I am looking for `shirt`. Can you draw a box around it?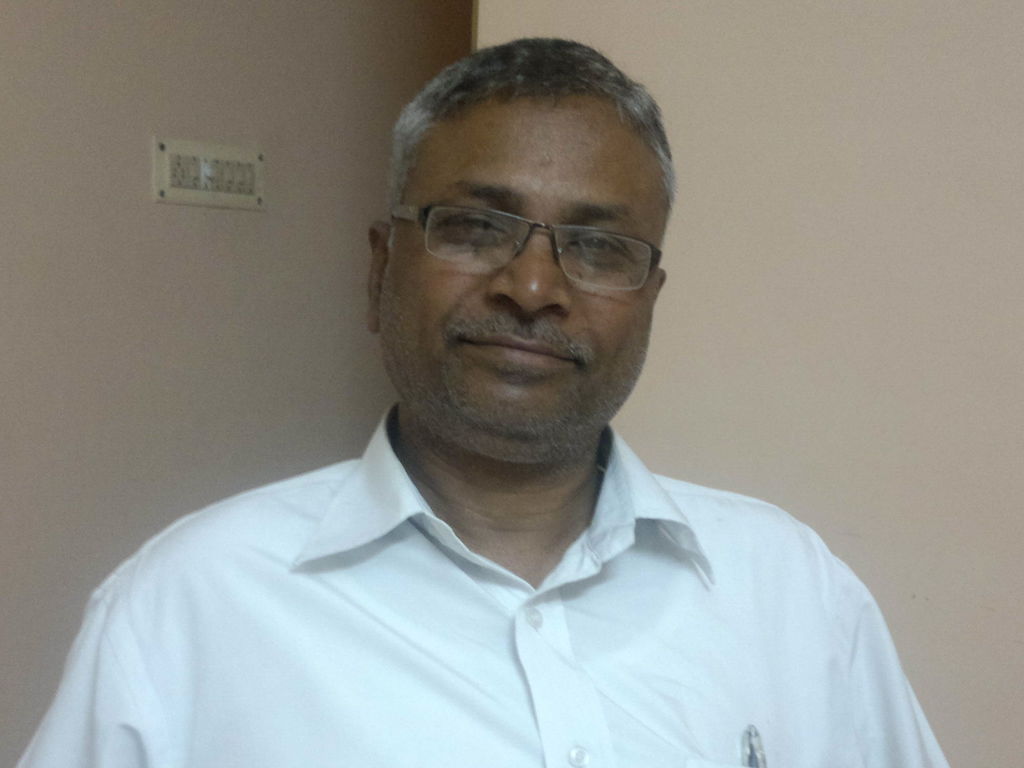
Sure, the bounding box is (x1=15, y1=400, x2=949, y2=767).
